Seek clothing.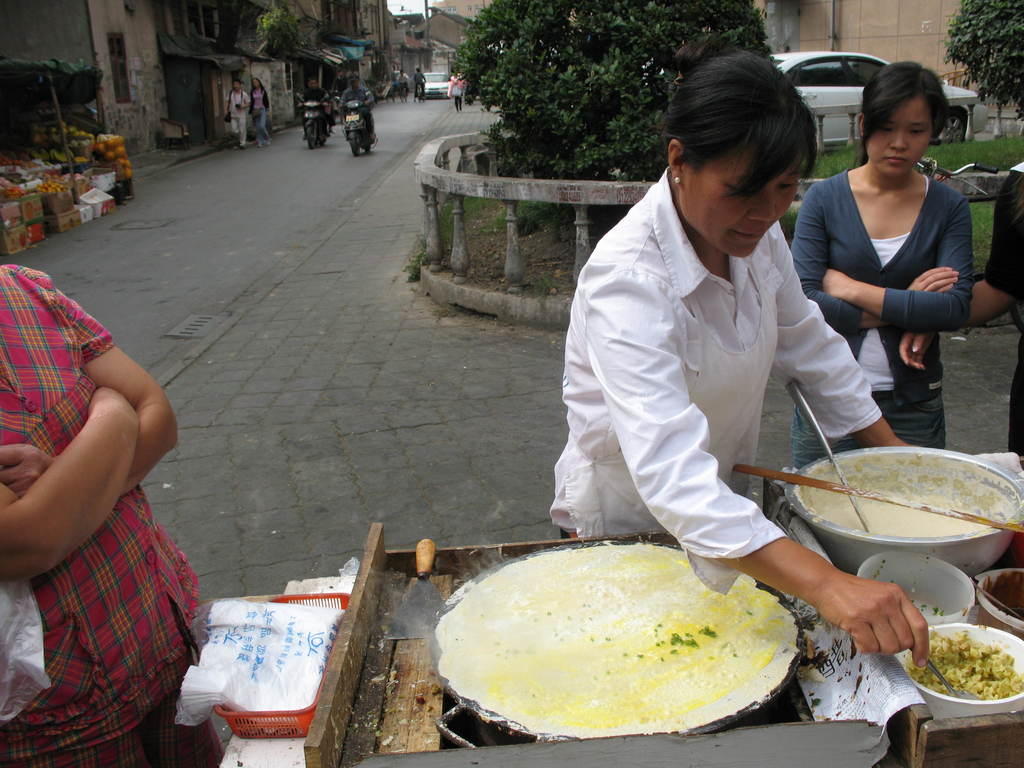
bbox=[540, 166, 878, 596].
